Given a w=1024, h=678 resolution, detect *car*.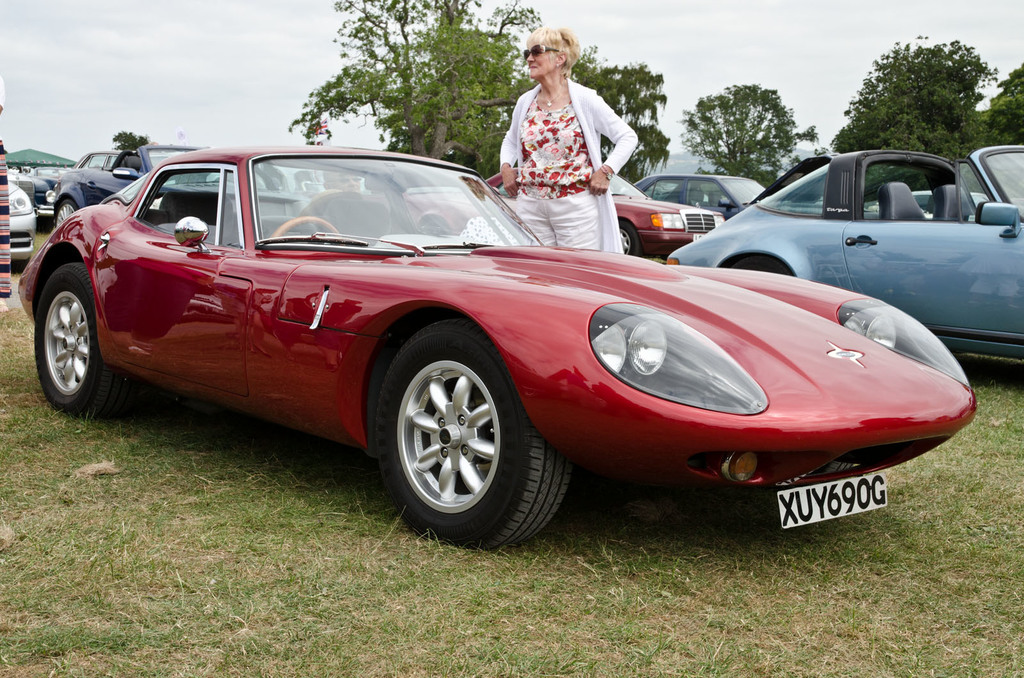
box(664, 139, 1023, 373).
